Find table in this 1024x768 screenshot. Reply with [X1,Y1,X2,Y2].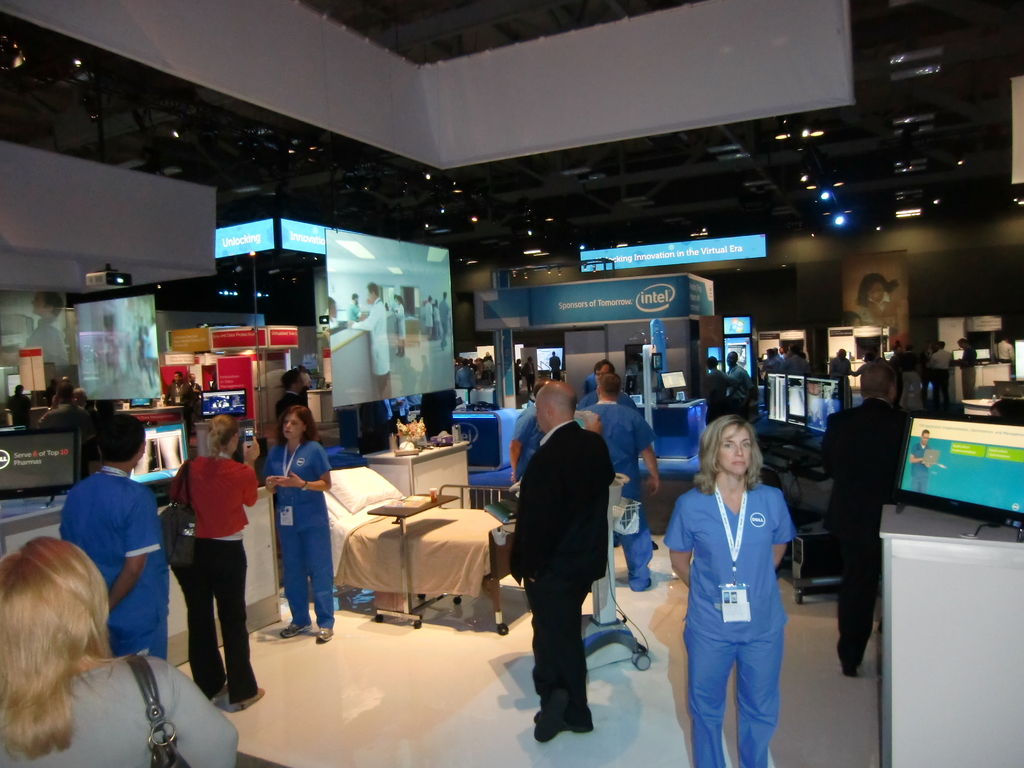
[362,436,472,503].
